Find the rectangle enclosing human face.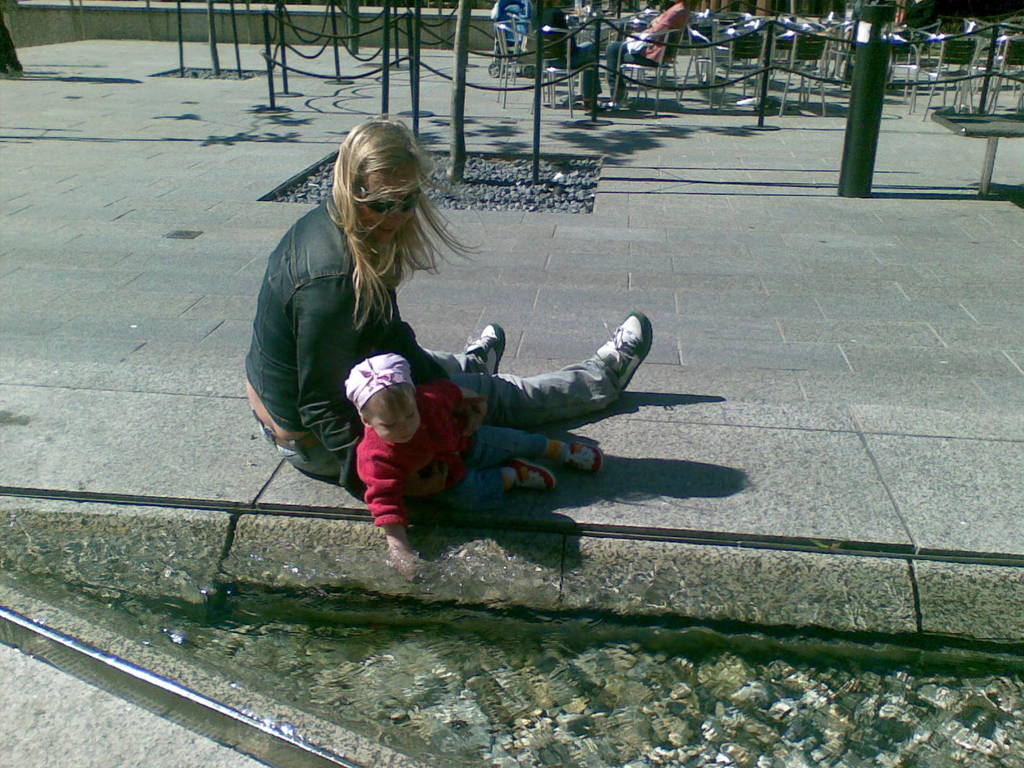
locate(371, 401, 419, 445).
